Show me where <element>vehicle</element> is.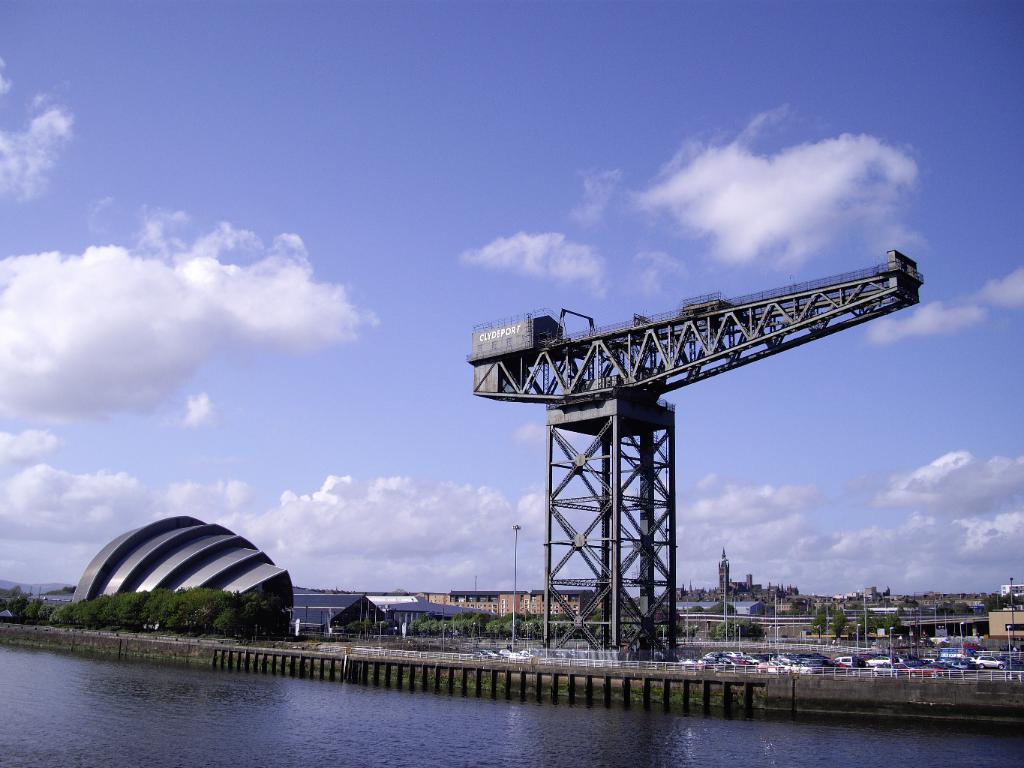
<element>vehicle</element> is at locate(782, 656, 823, 674).
